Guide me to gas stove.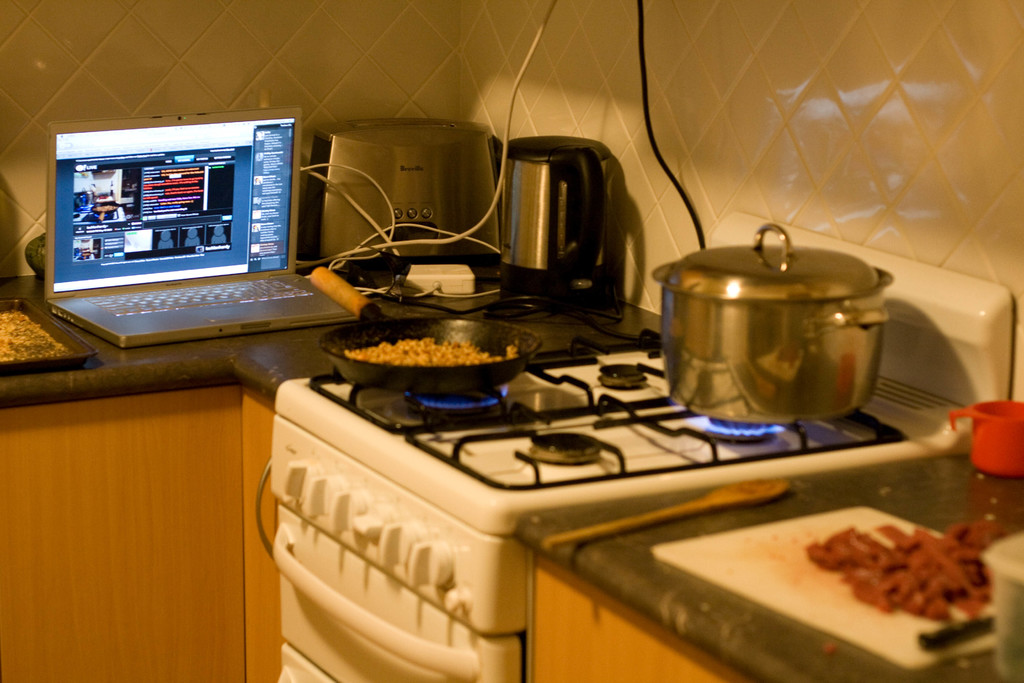
Guidance: BBox(309, 327, 913, 494).
